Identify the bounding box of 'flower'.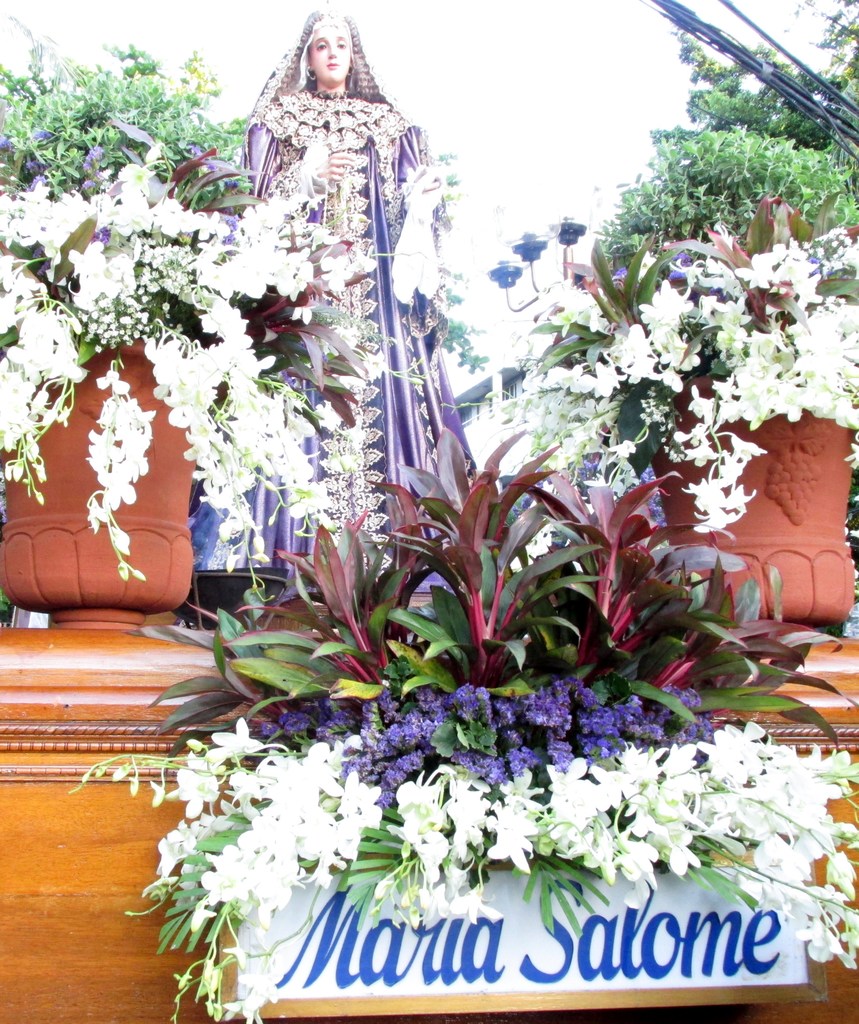
bbox(485, 820, 534, 876).
